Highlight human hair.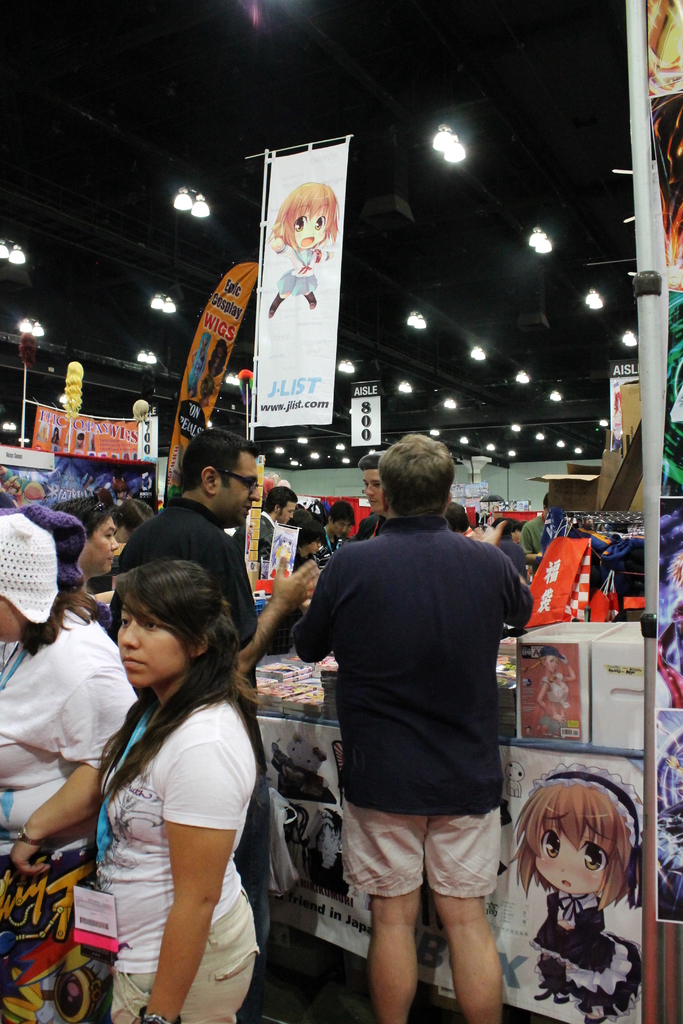
Highlighted region: {"x1": 292, "y1": 512, "x2": 329, "y2": 548}.
